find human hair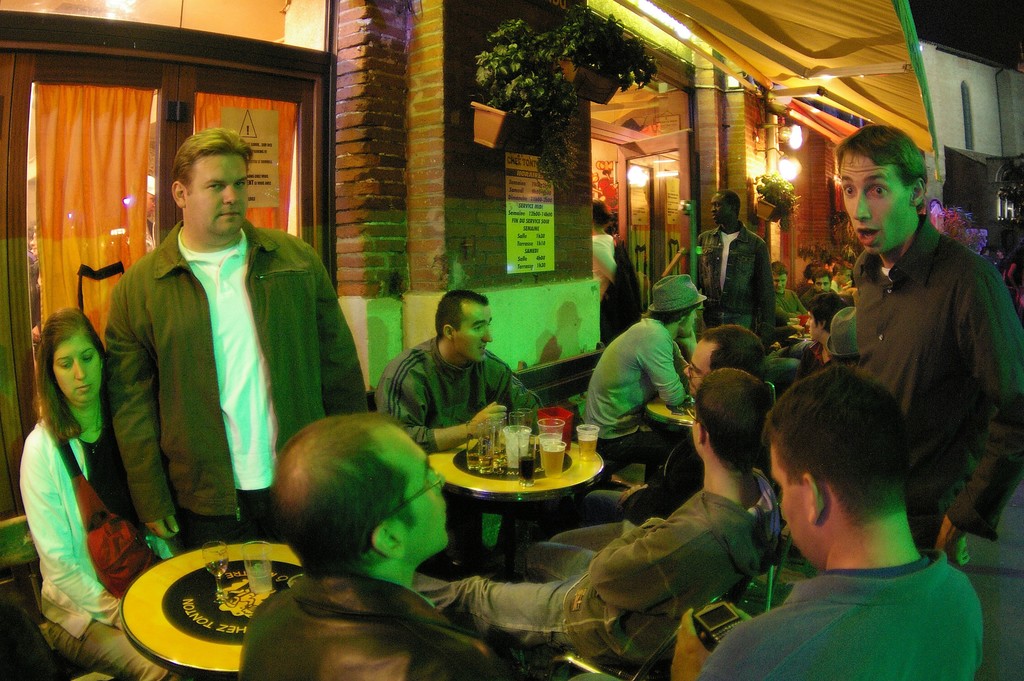
840:120:929:197
